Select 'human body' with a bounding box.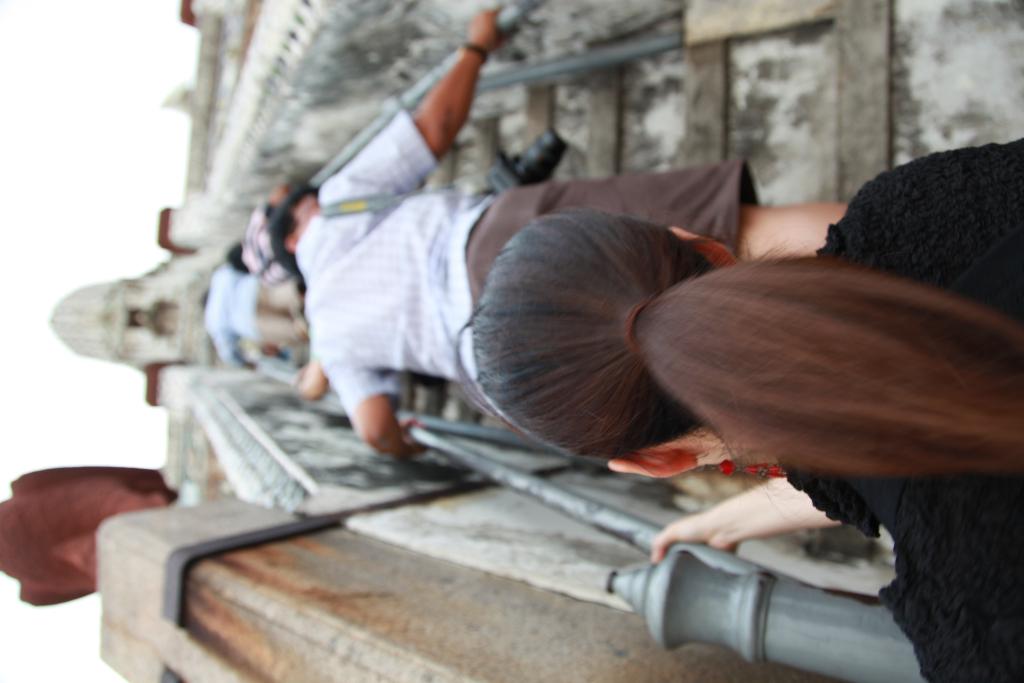
[left=456, top=136, right=1023, bottom=682].
